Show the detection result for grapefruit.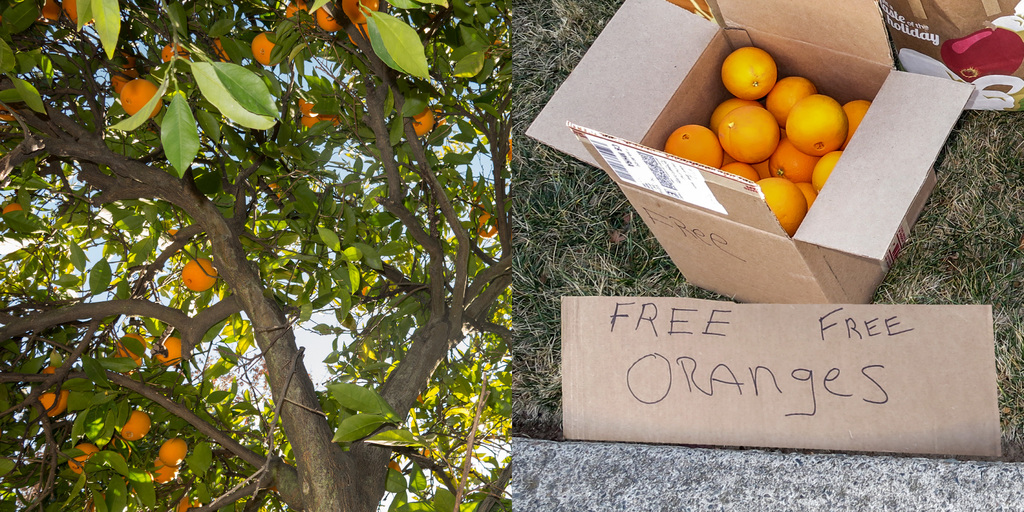
box(175, 493, 198, 511).
